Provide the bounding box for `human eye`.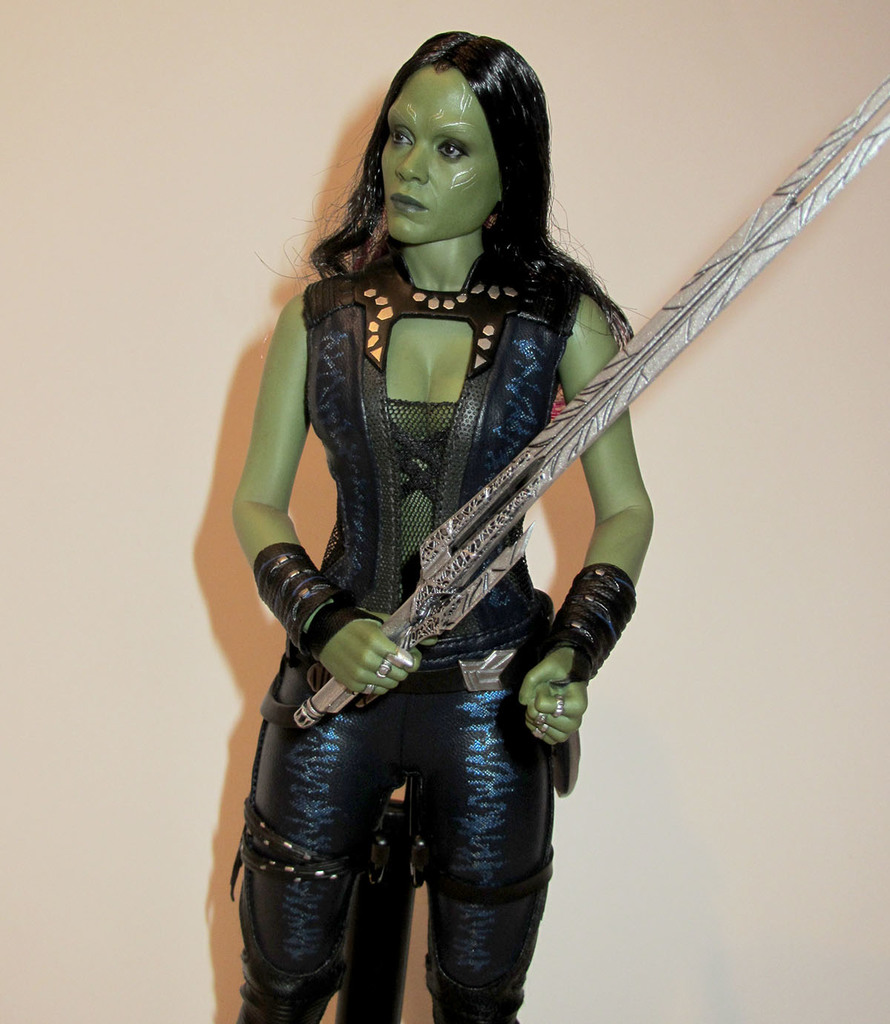
box(389, 123, 415, 146).
